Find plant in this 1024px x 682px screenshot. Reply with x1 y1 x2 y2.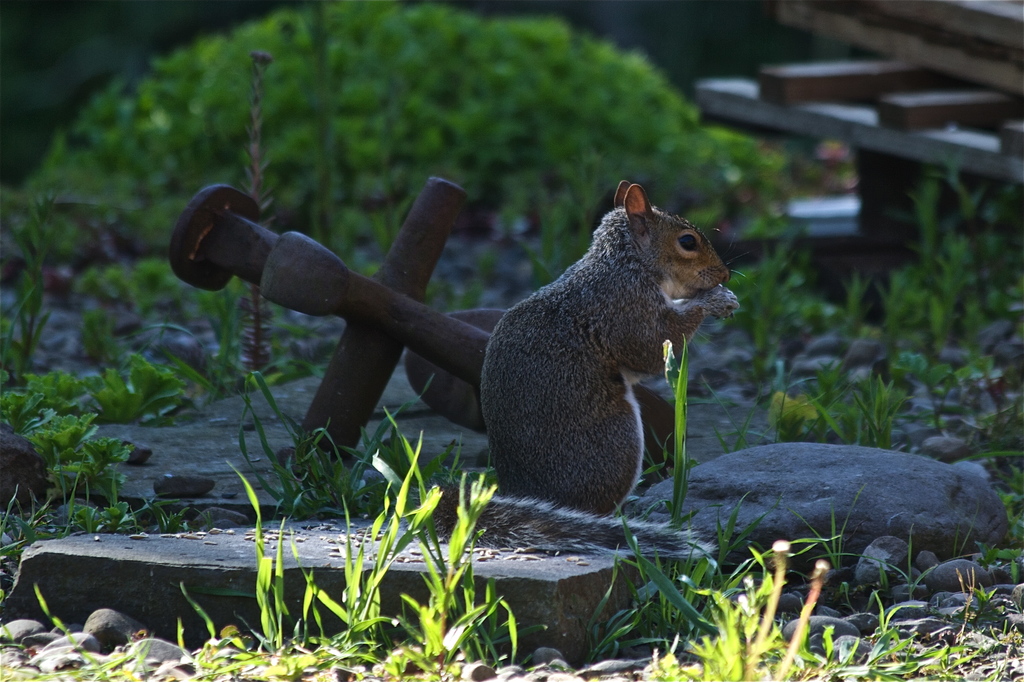
960 428 1023 606.
